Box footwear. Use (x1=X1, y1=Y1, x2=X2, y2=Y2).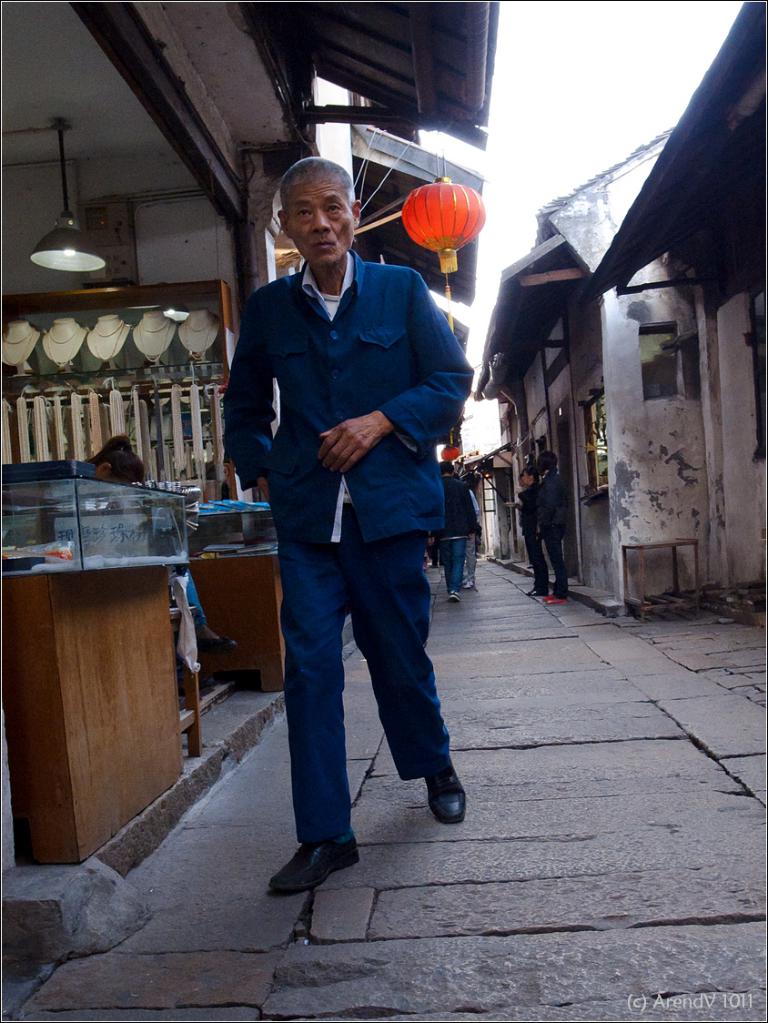
(x1=422, y1=758, x2=466, y2=824).
